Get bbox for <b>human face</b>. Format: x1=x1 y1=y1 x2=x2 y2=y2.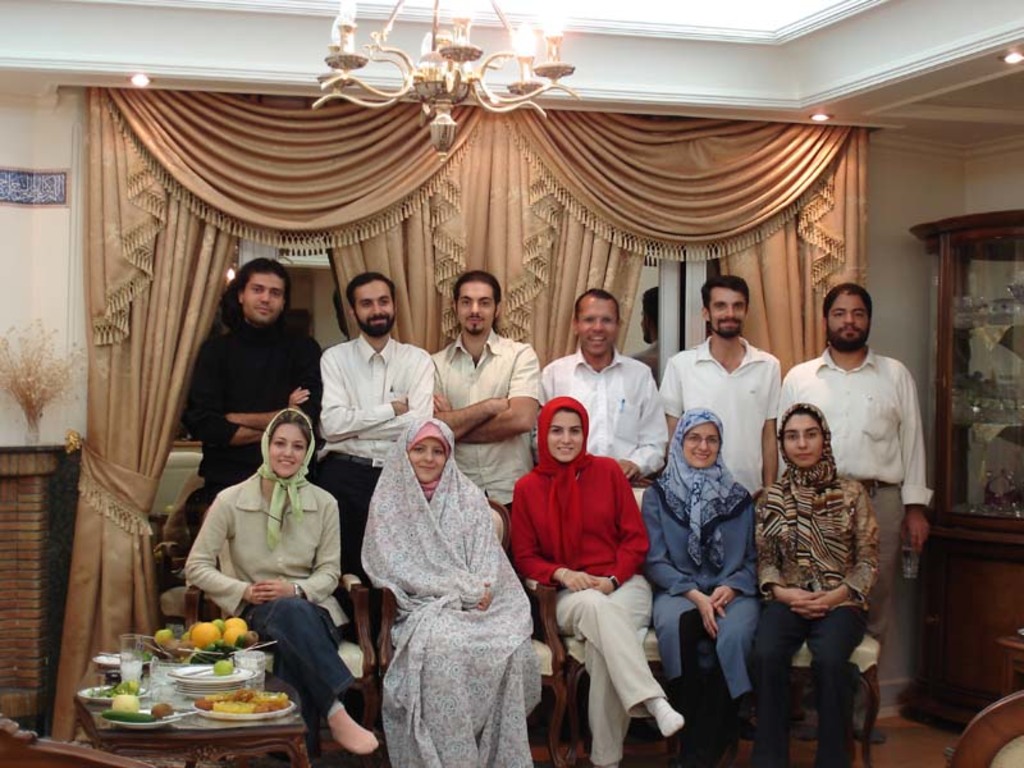
x1=682 y1=425 x2=724 y2=467.
